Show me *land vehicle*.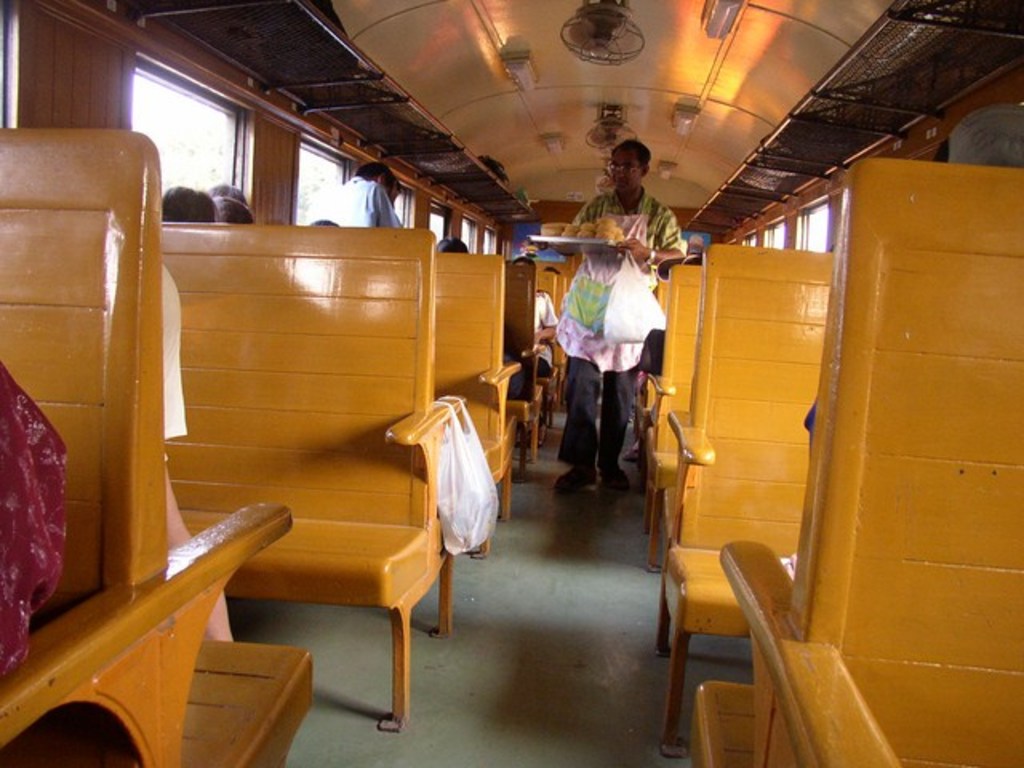
*land vehicle* is here: (x1=0, y1=0, x2=1022, y2=766).
